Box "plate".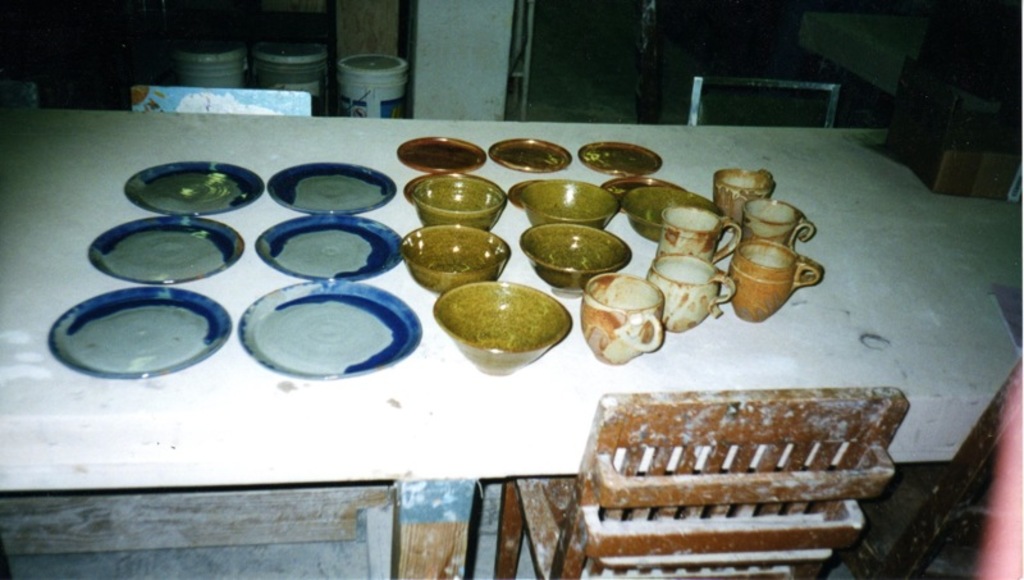
l=396, t=134, r=489, b=173.
